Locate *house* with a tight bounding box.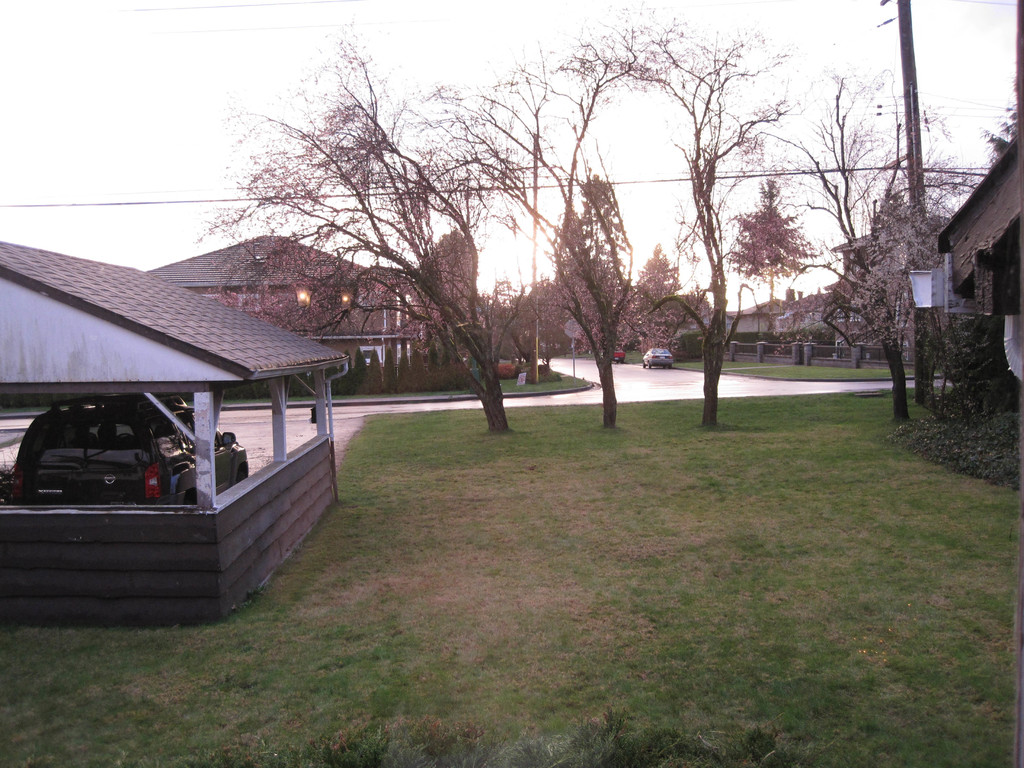
(left=786, top=195, right=941, bottom=369).
